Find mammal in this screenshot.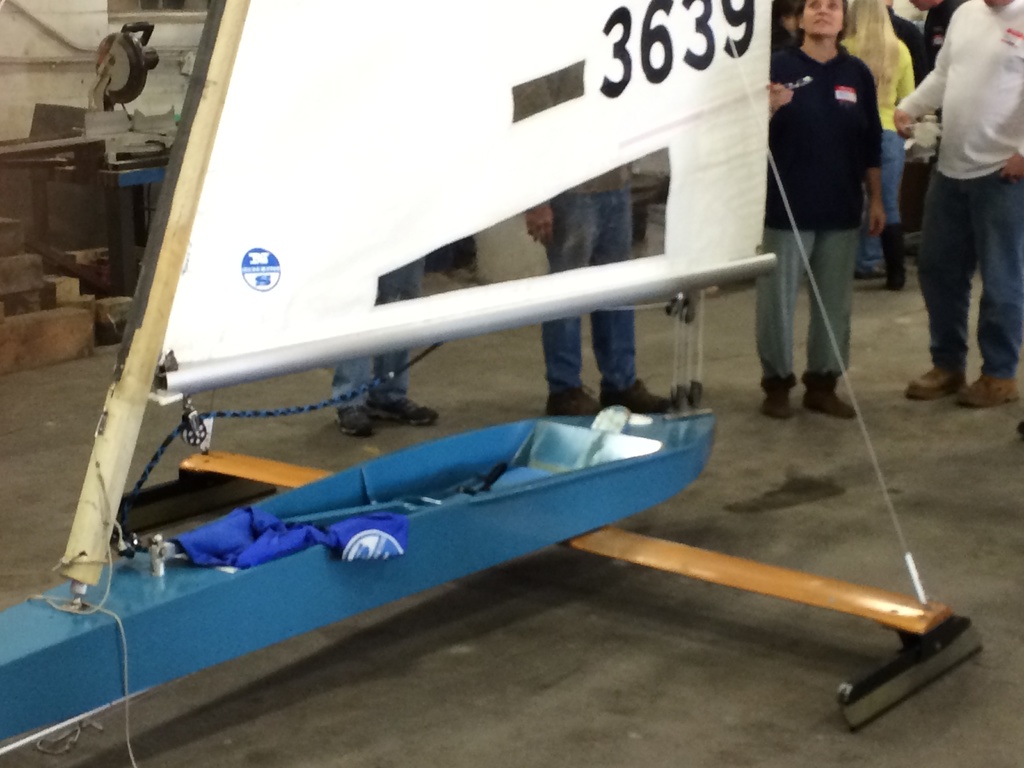
The bounding box for mammal is (left=329, top=246, right=439, bottom=433).
